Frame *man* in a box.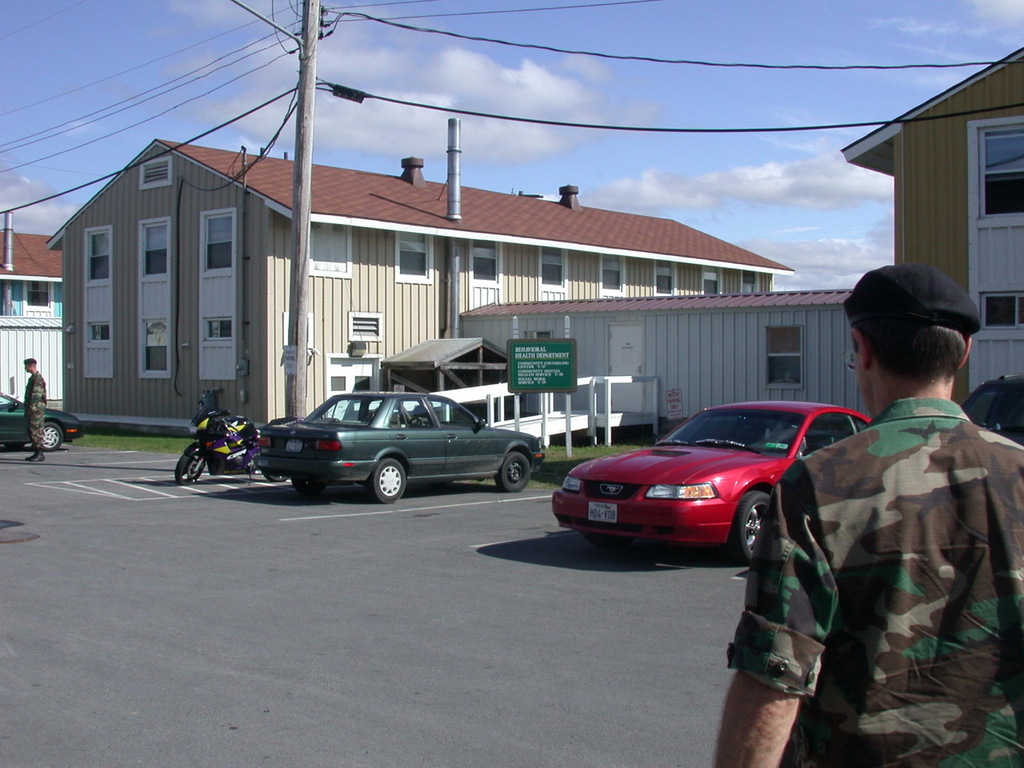
detection(21, 359, 46, 459).
